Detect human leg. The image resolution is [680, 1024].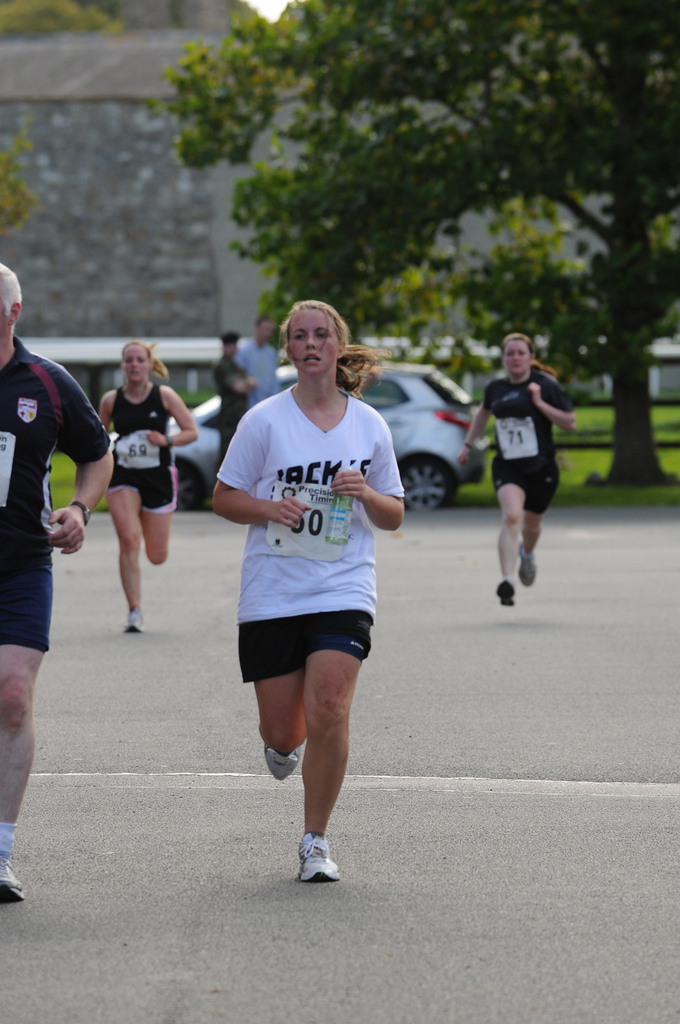
bbox=[490, 461, 519, 607].
